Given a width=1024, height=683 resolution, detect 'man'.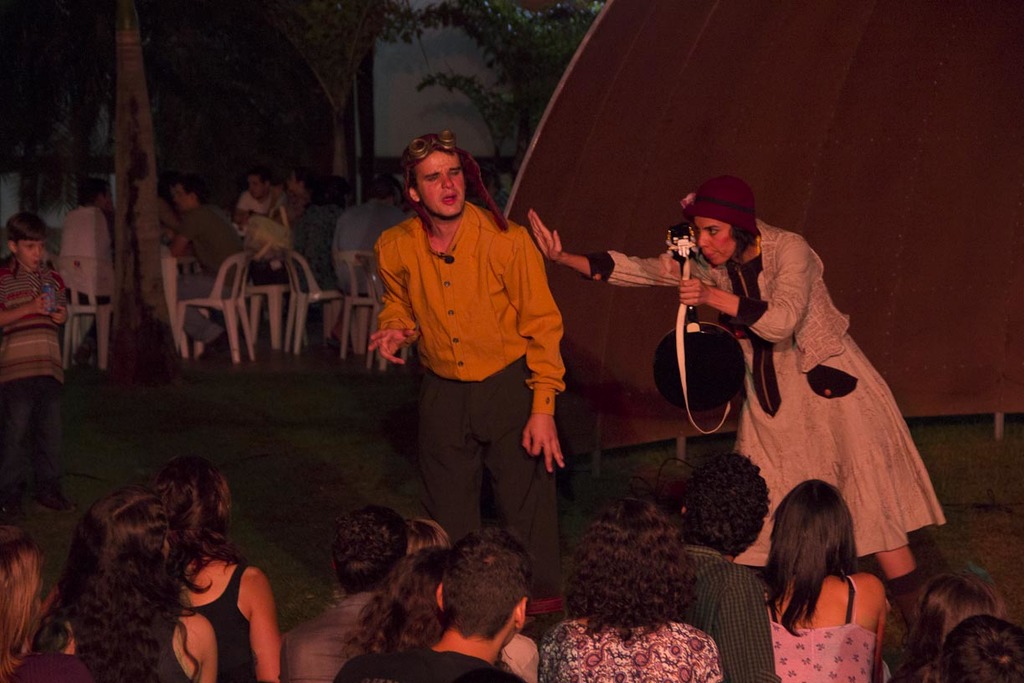
detection(362, 143, 591, 573).
